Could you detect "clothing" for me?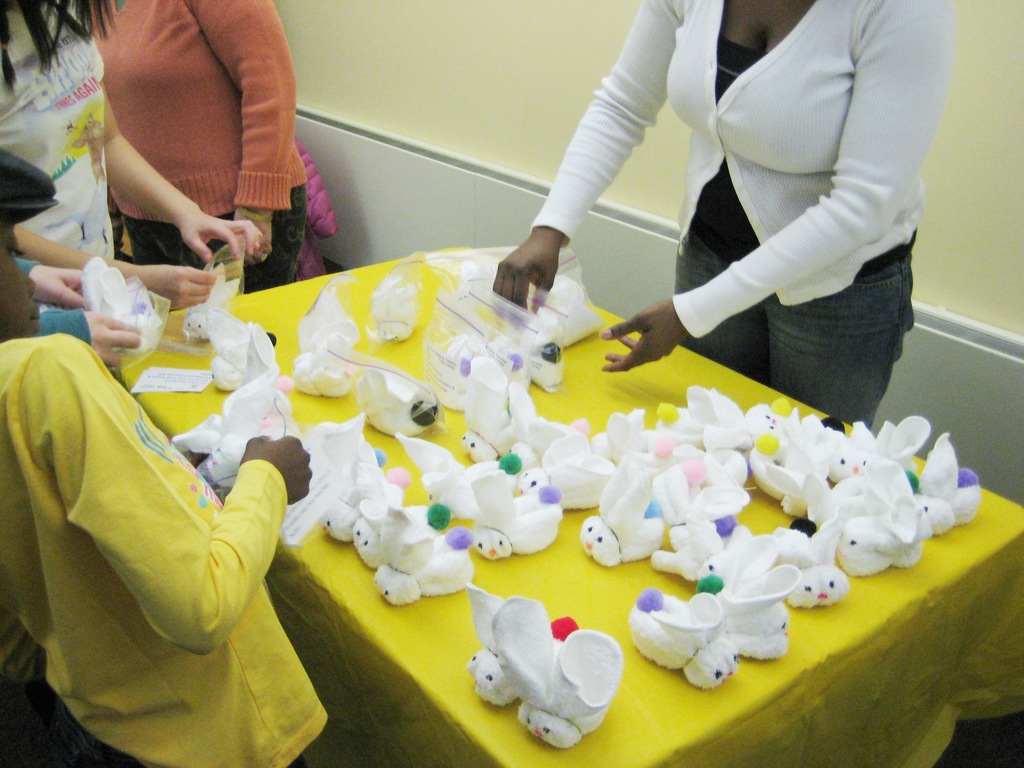
Detection result: <bbox>0, 337, 339, 767</bbox>.
